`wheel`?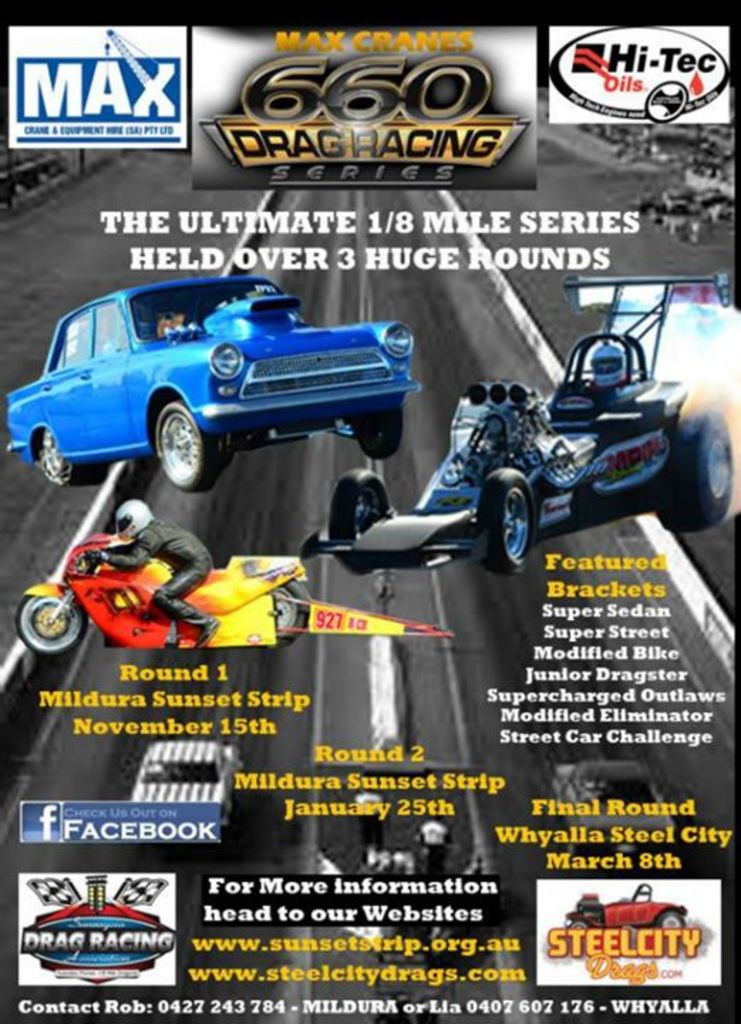
651:402:731:533
